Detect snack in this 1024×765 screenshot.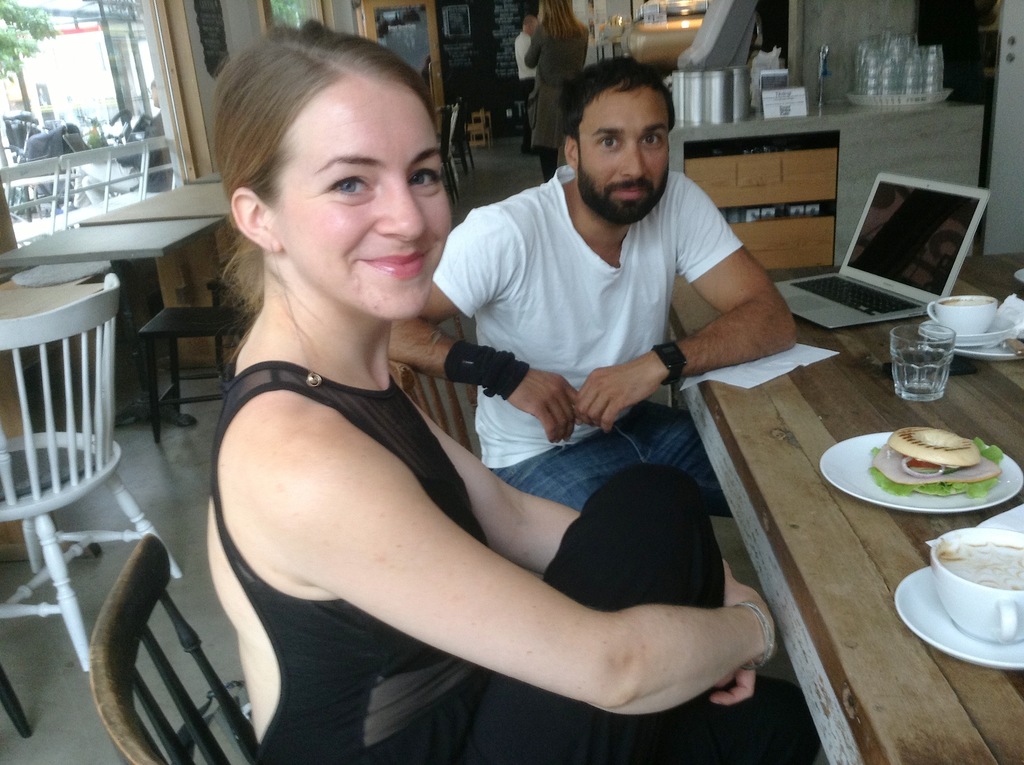
Detection: (936, 540, 1023, 590).
